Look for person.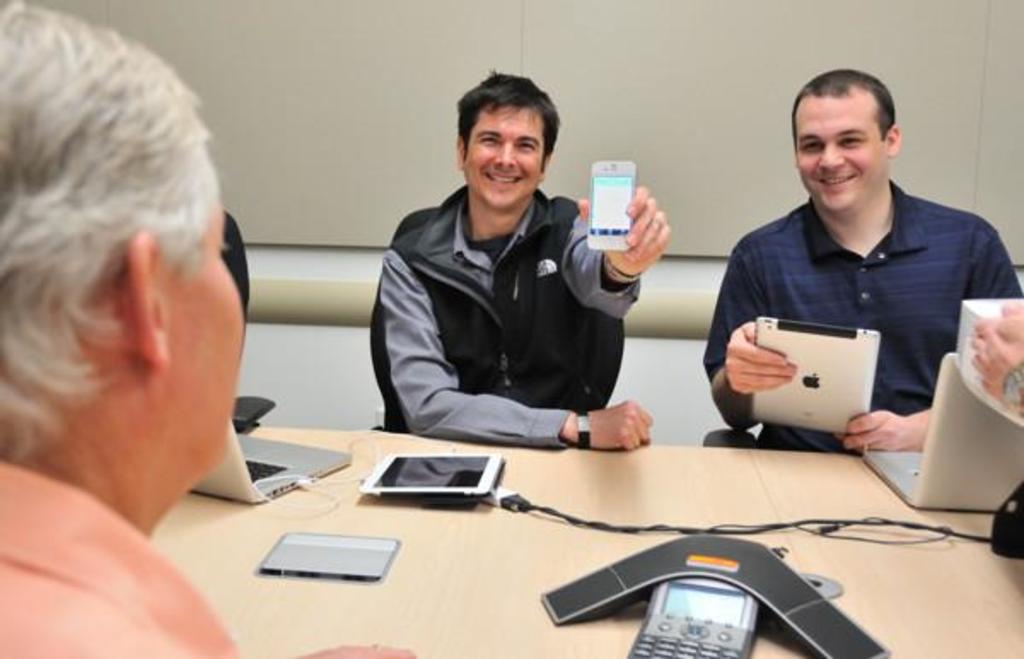
Found: region(705, 70, 1019, 449).
